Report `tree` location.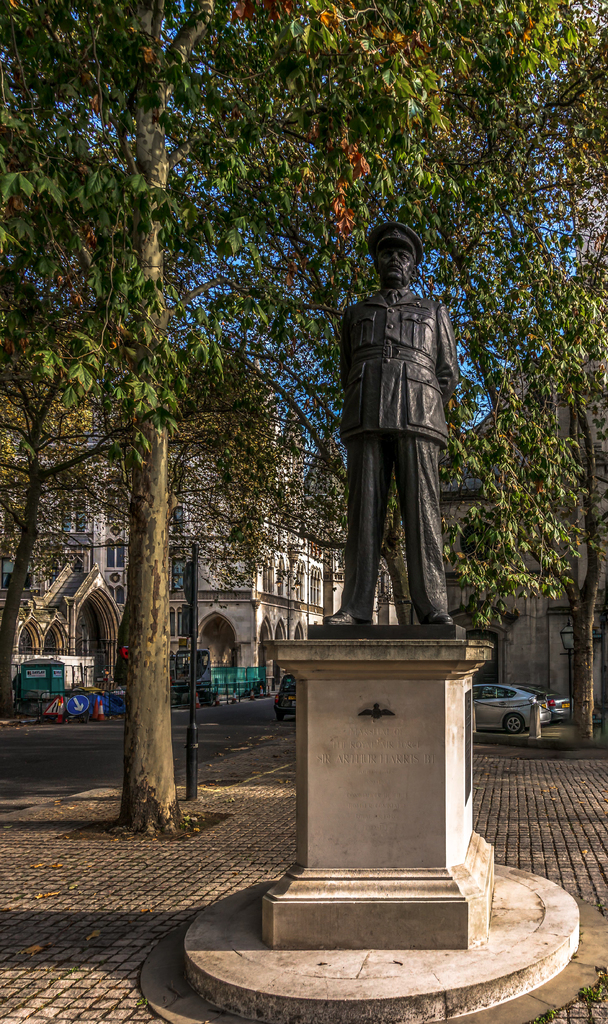
Report: region(0, 312, 356, 708).
